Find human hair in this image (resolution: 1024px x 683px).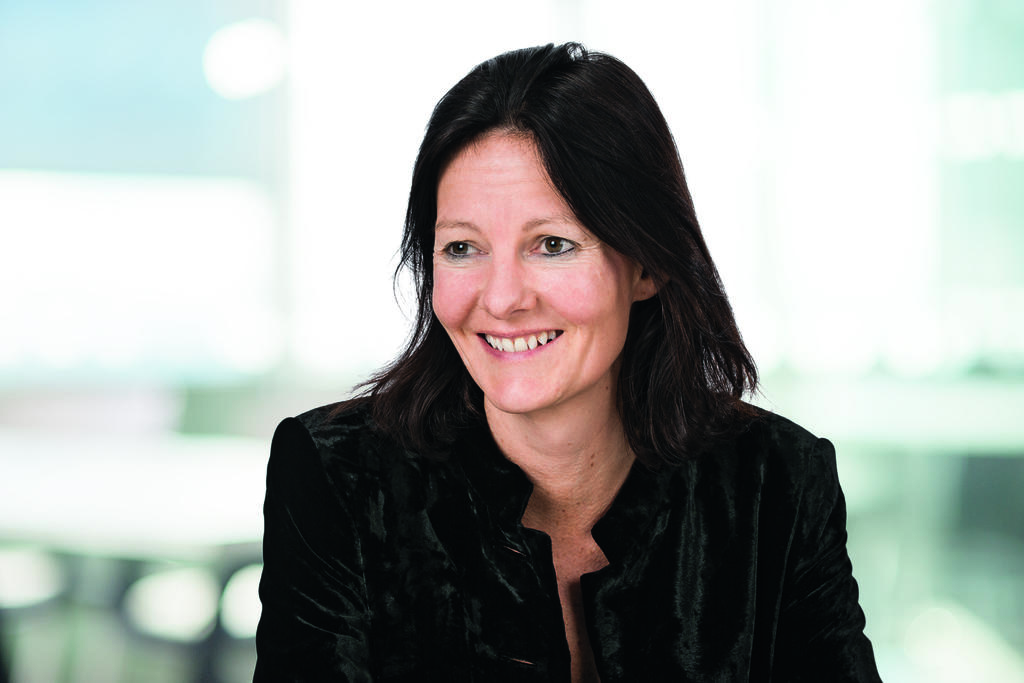
bbox(391, 29, 743, 500).
